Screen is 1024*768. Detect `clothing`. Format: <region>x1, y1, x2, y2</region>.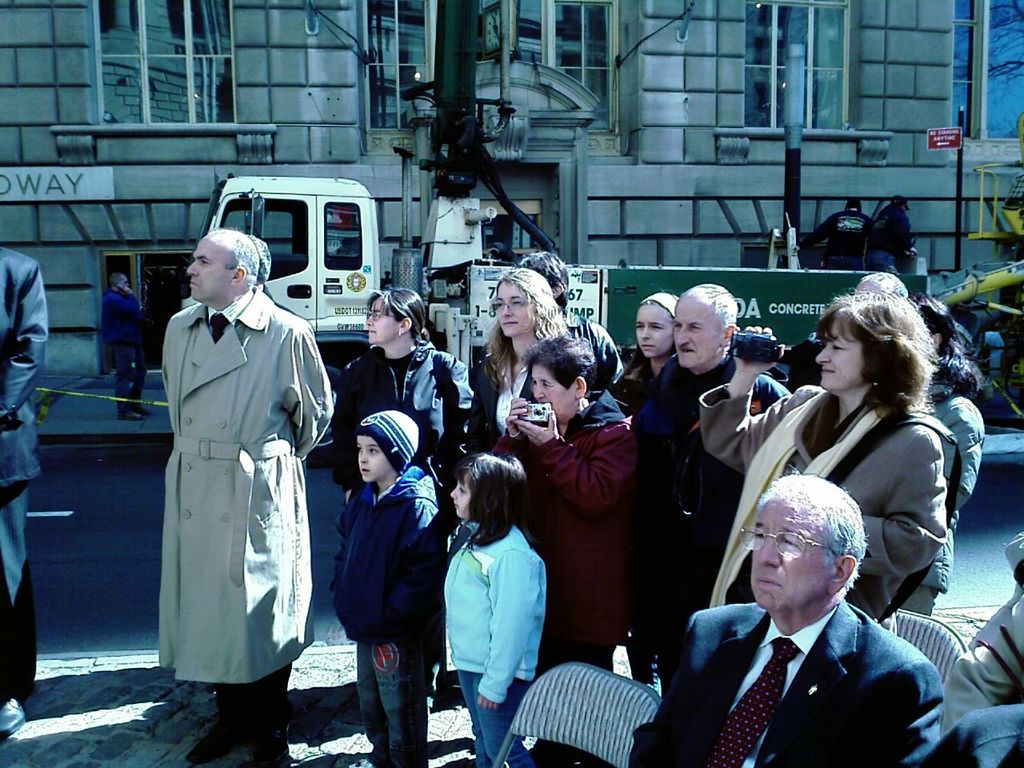
<region>501, 390, 645, 671</region>.
